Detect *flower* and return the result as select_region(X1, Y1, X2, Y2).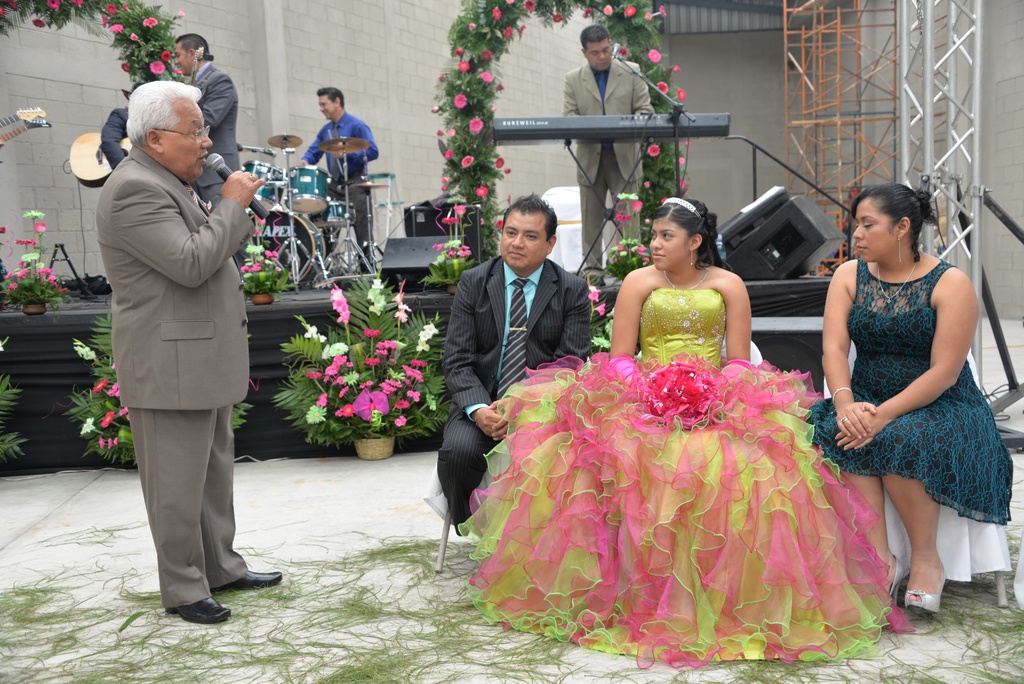
select_region(625, 1, 637, 20).
